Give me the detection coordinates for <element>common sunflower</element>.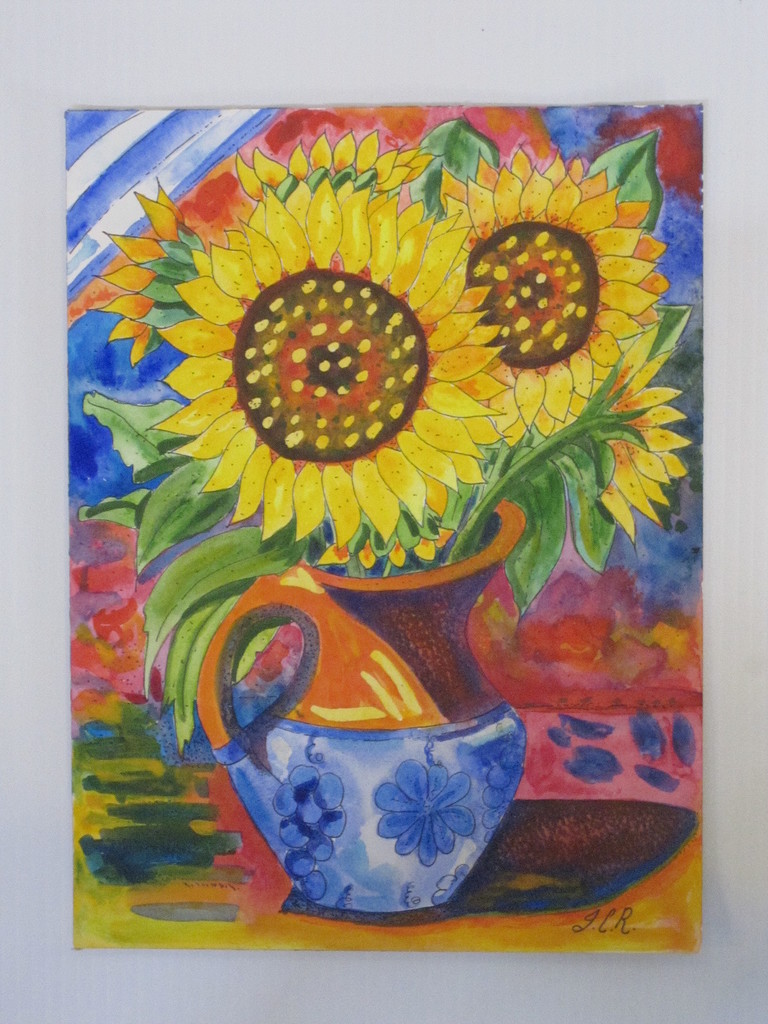
<box>423,125,670,433</box>.
